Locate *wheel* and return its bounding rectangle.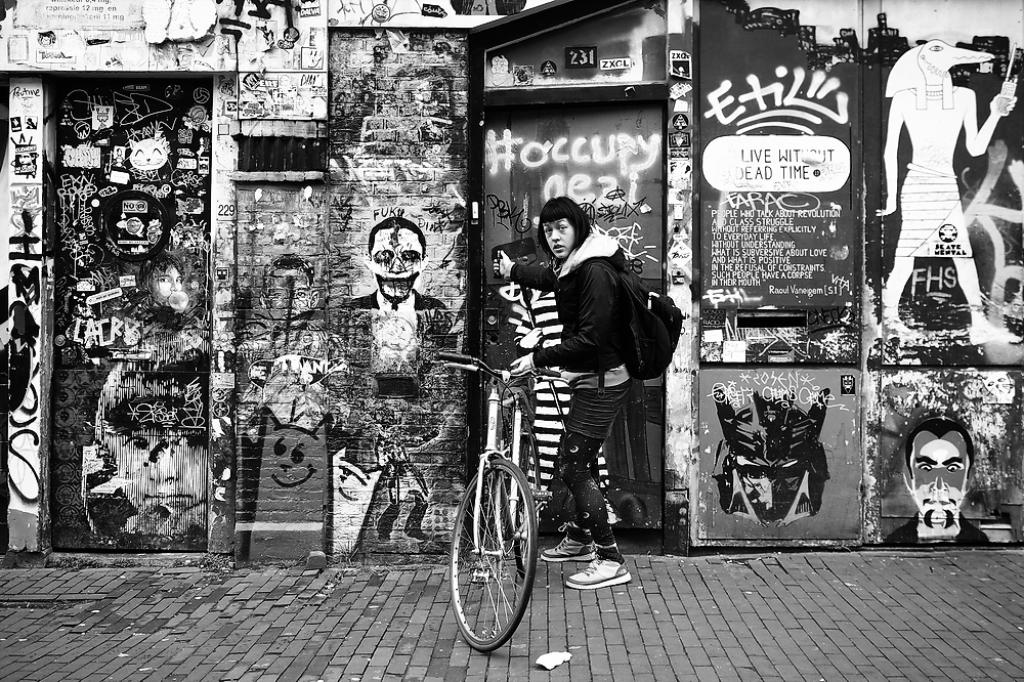
bbox(516, 432, 540, 579).
